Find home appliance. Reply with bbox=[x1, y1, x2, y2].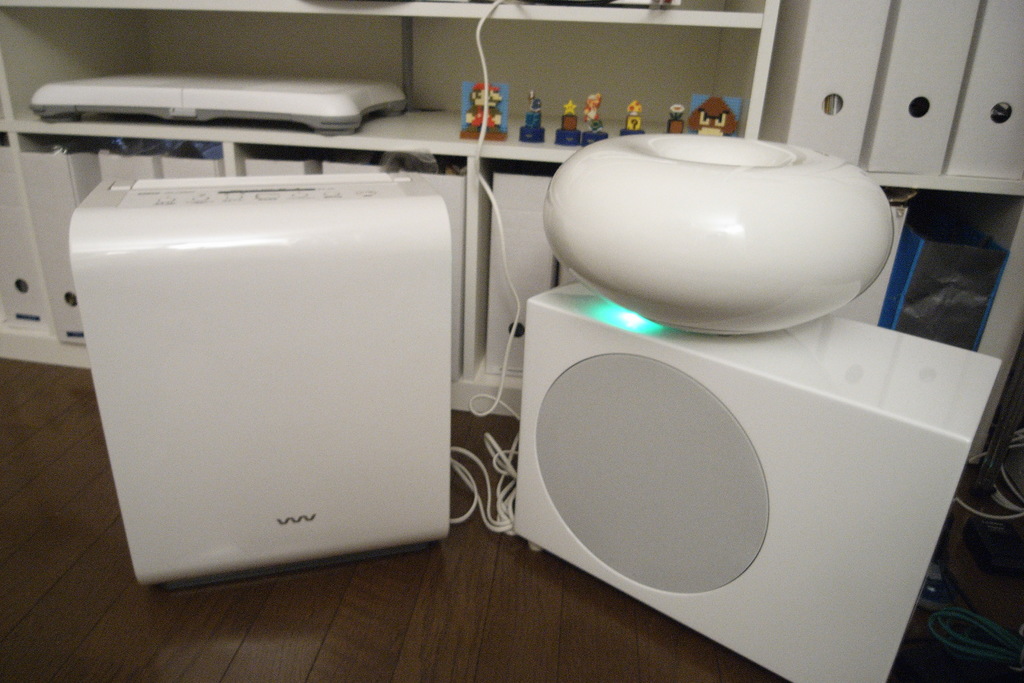
bbox=[26, 69, 406, 135].
